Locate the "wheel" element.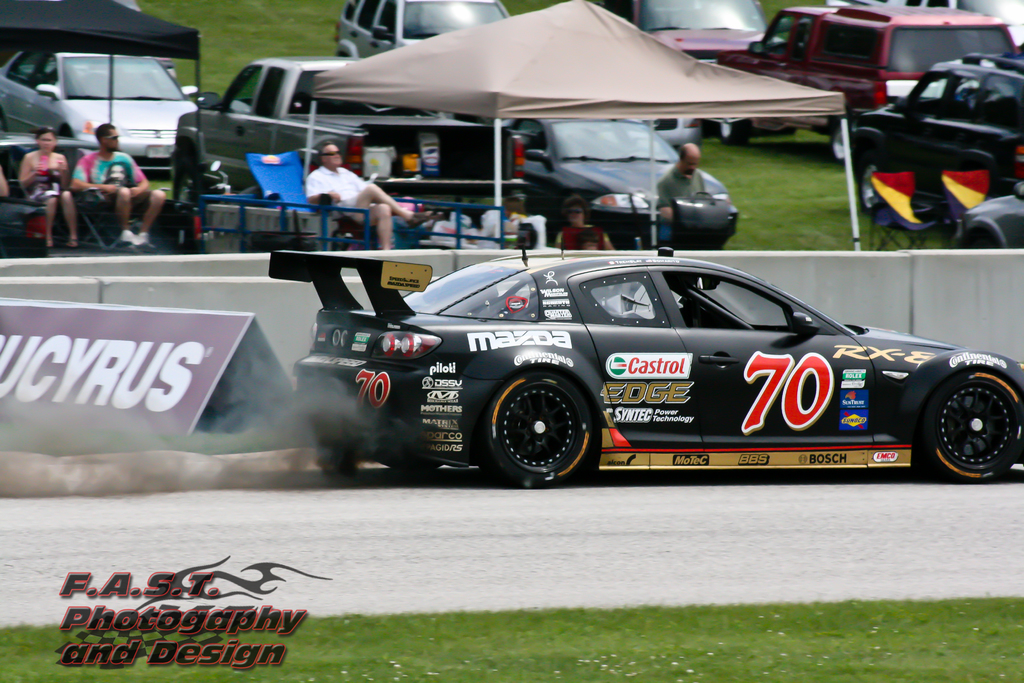
Element bbox: Rect(918, 371, 1023, 484).
